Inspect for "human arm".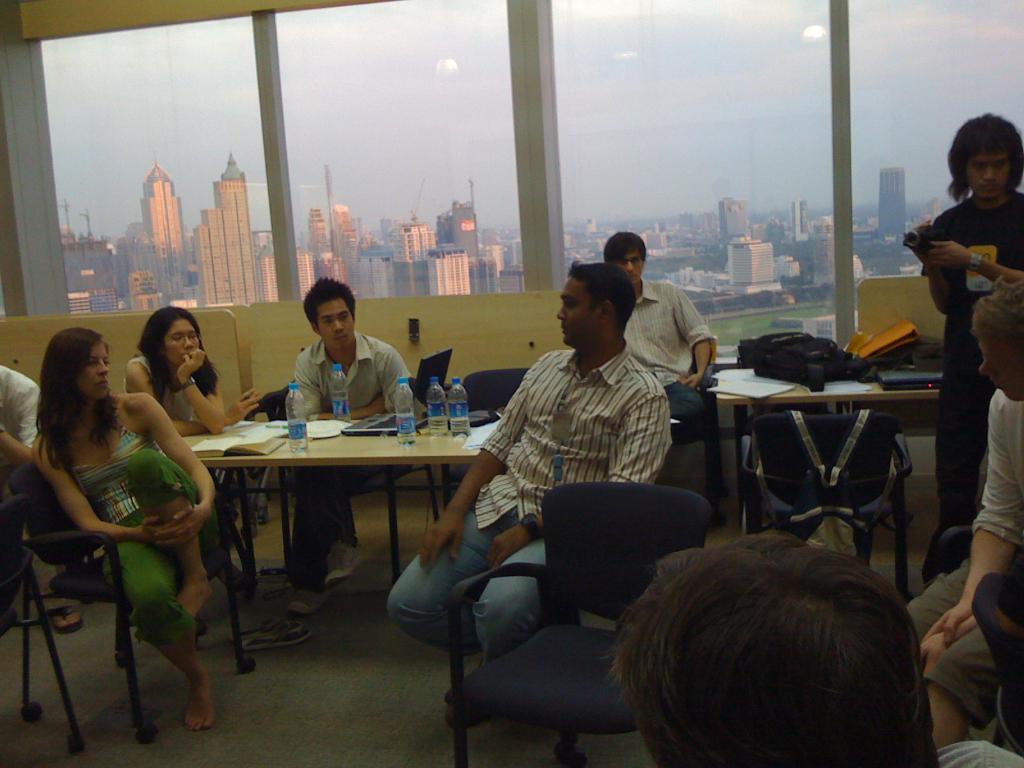
Inspection: BBox(669, 282, 719, 397).
